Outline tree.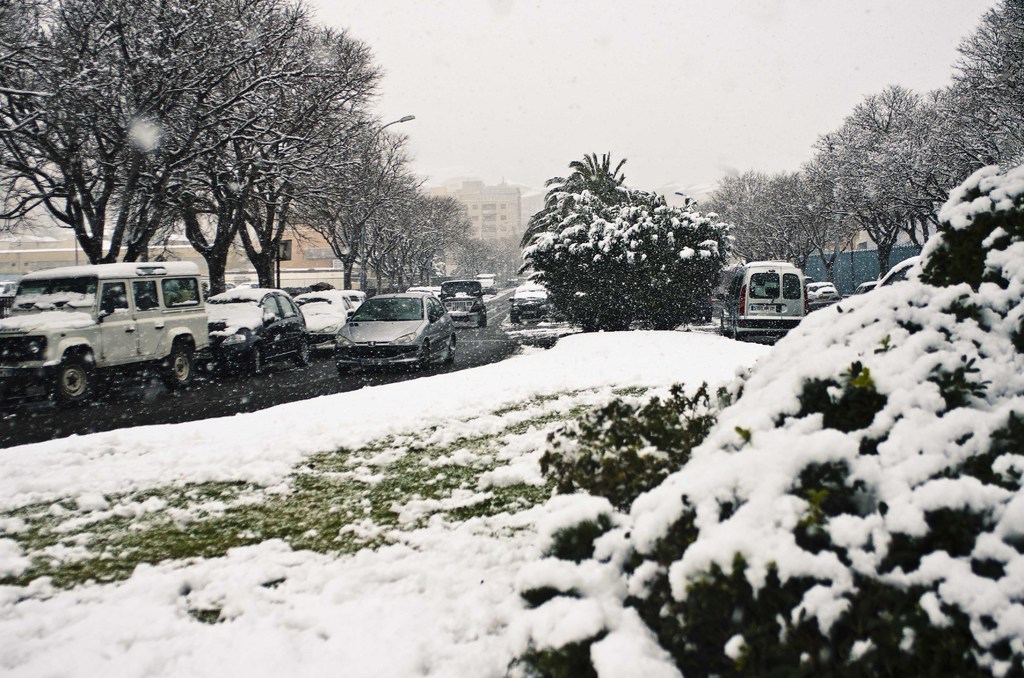
Outline: left=515, top=134, right=738, bottom=329.
